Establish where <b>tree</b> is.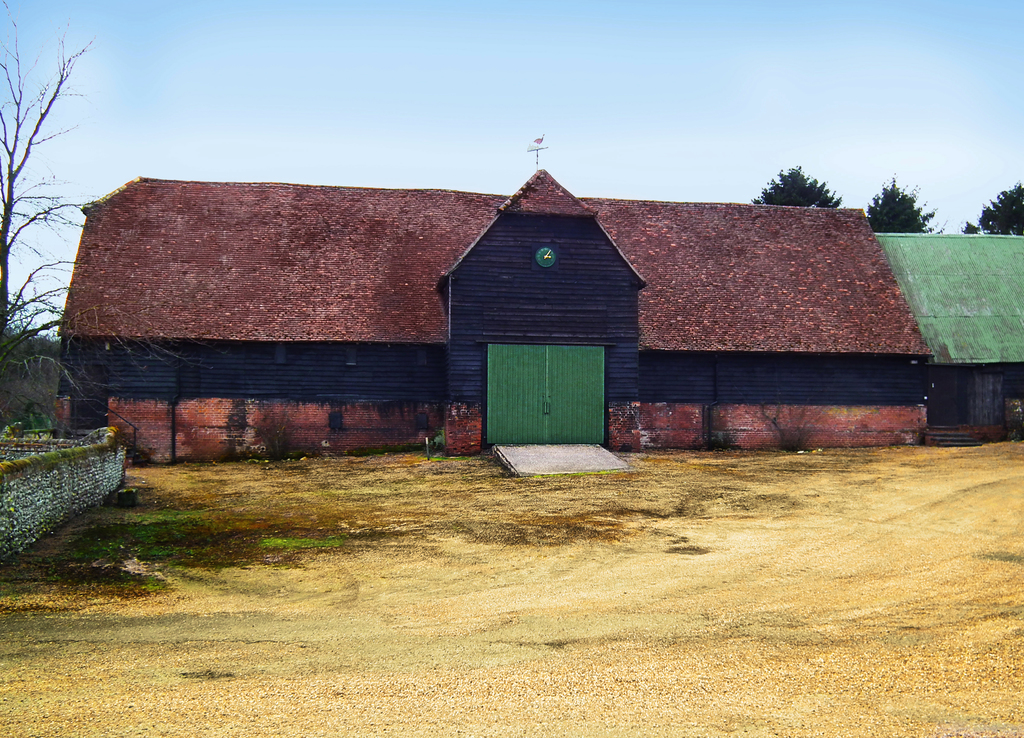
Established at (0, 25, 127, 465).
